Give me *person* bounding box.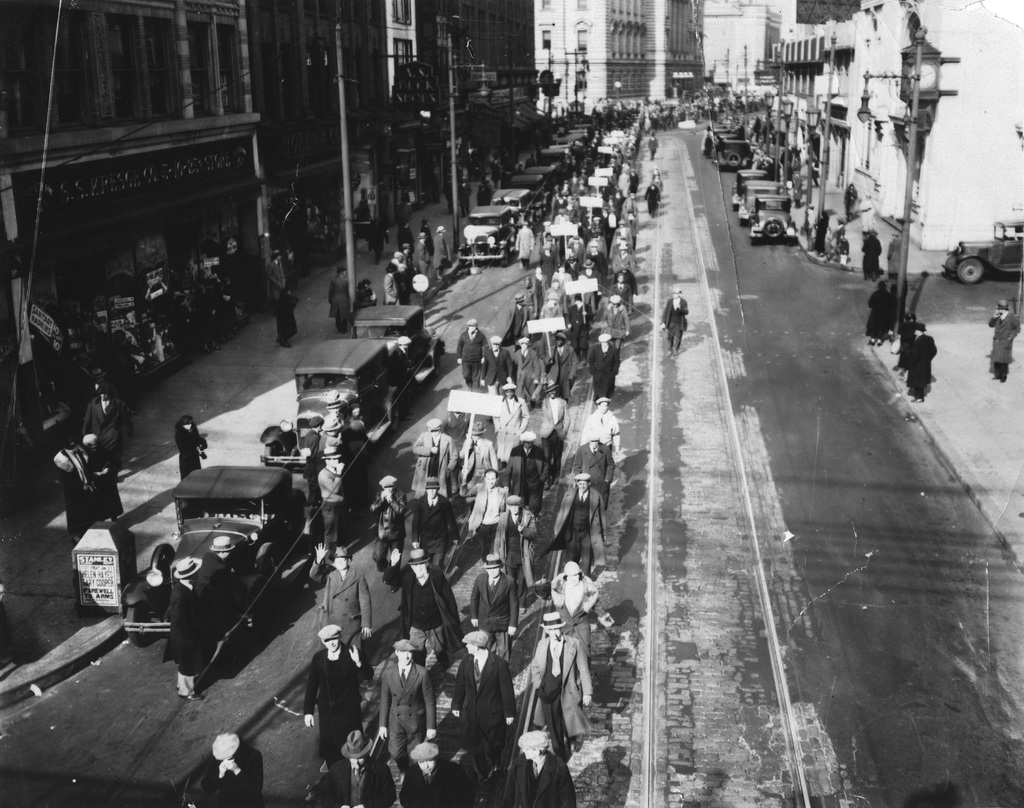
pyautogui.locateOnScreen(387, 333, 421, 416).
